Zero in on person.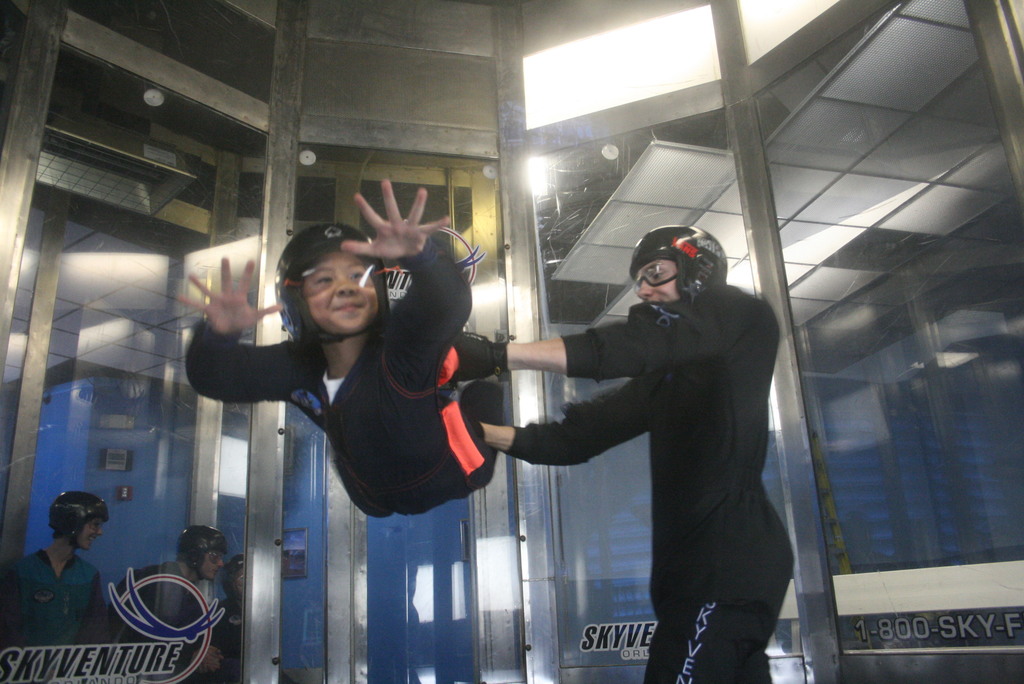
Zeroed in: [left=468, top=231, right=796, bottom=683].
